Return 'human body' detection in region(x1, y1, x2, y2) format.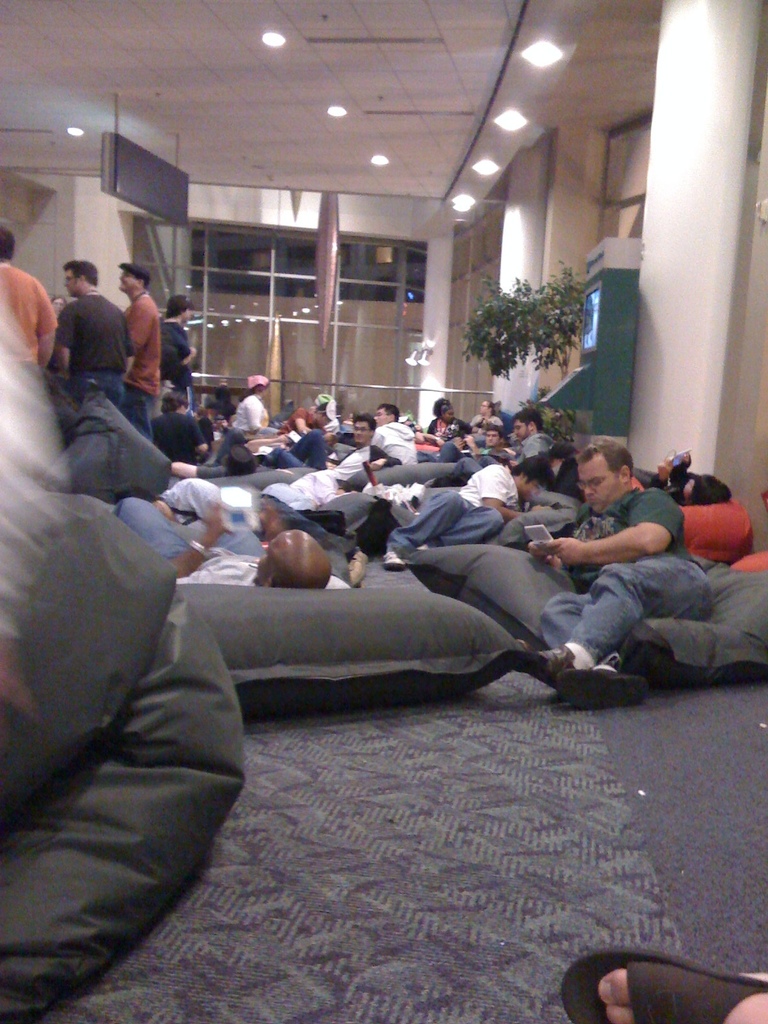
region(383, 456, 558, 570).
